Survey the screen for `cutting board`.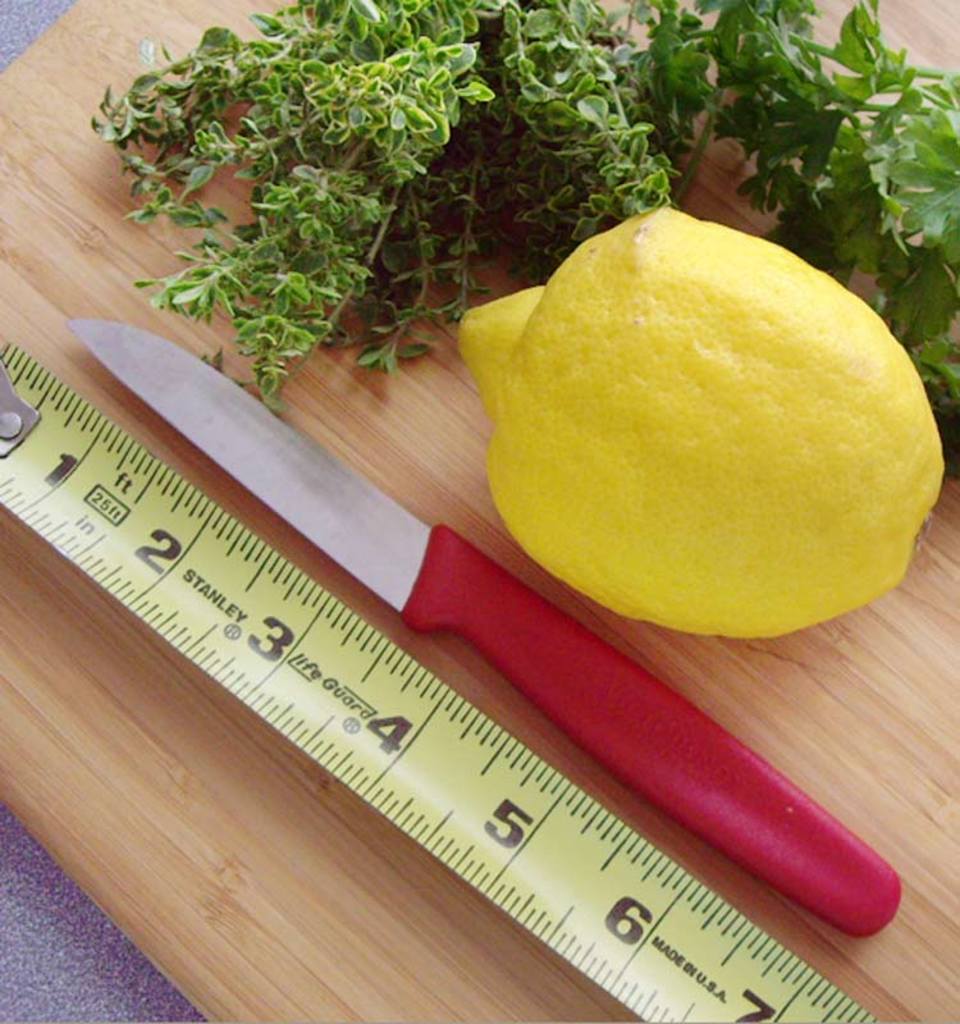
Survey found: (left=0, top=0, right=959, bottom=1023).
